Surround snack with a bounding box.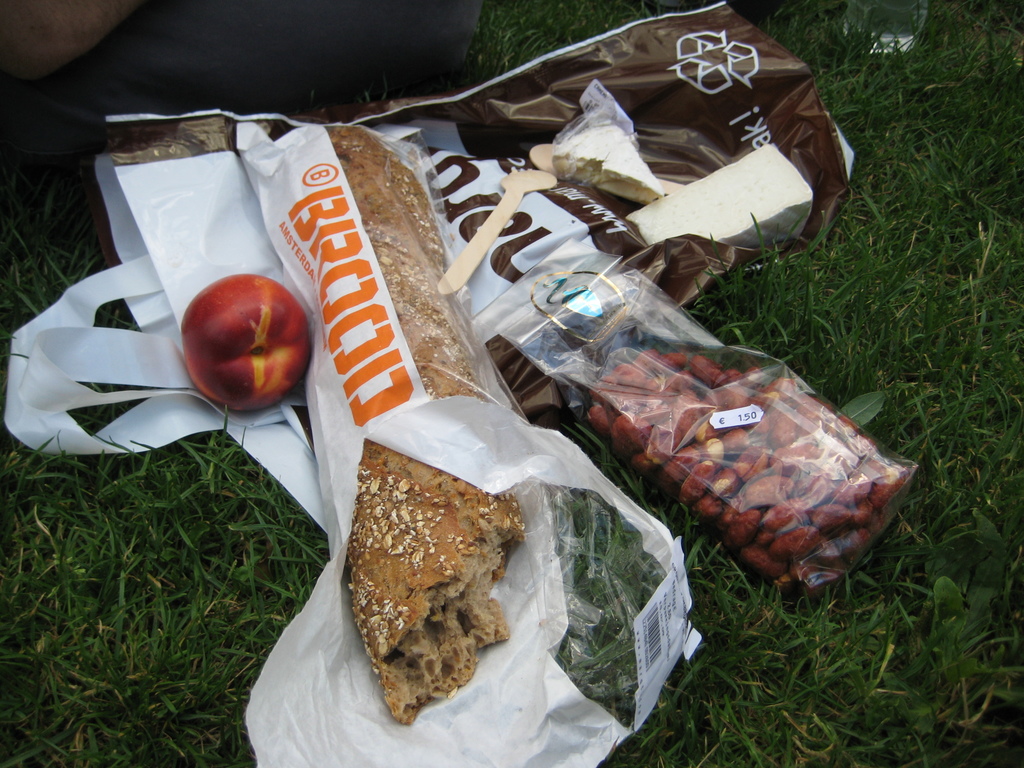
257 124 517 705.
